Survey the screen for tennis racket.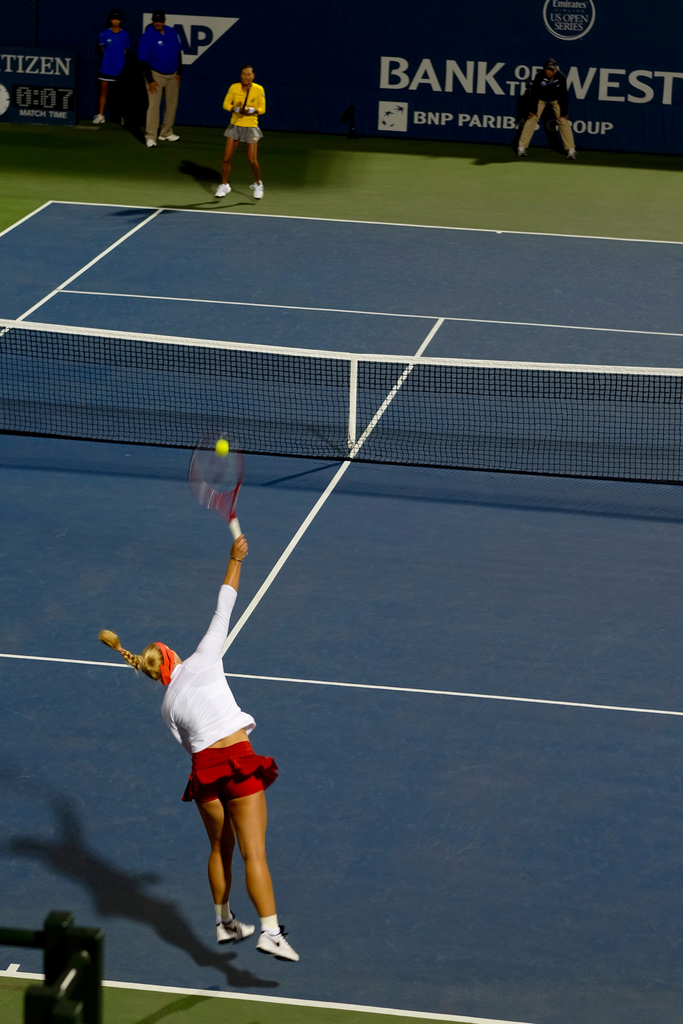
Survey found: x1=186 y1=428 x2=245 y2=541.
